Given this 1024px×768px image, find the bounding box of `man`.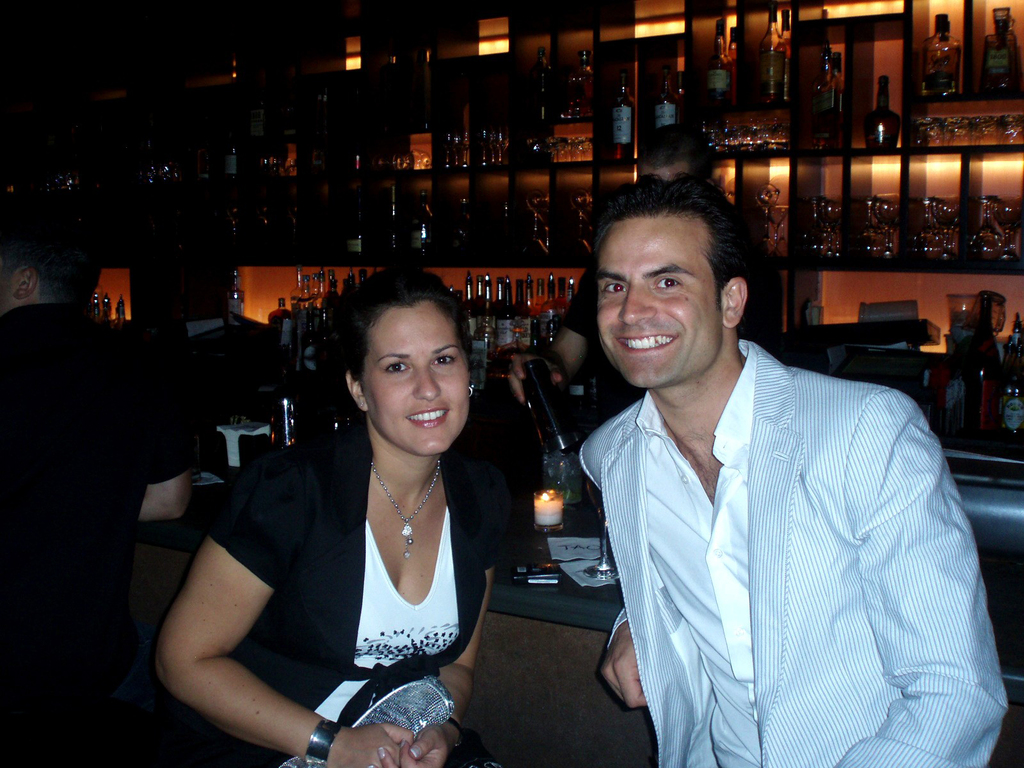
bbox(550, 189, 977, 760).
